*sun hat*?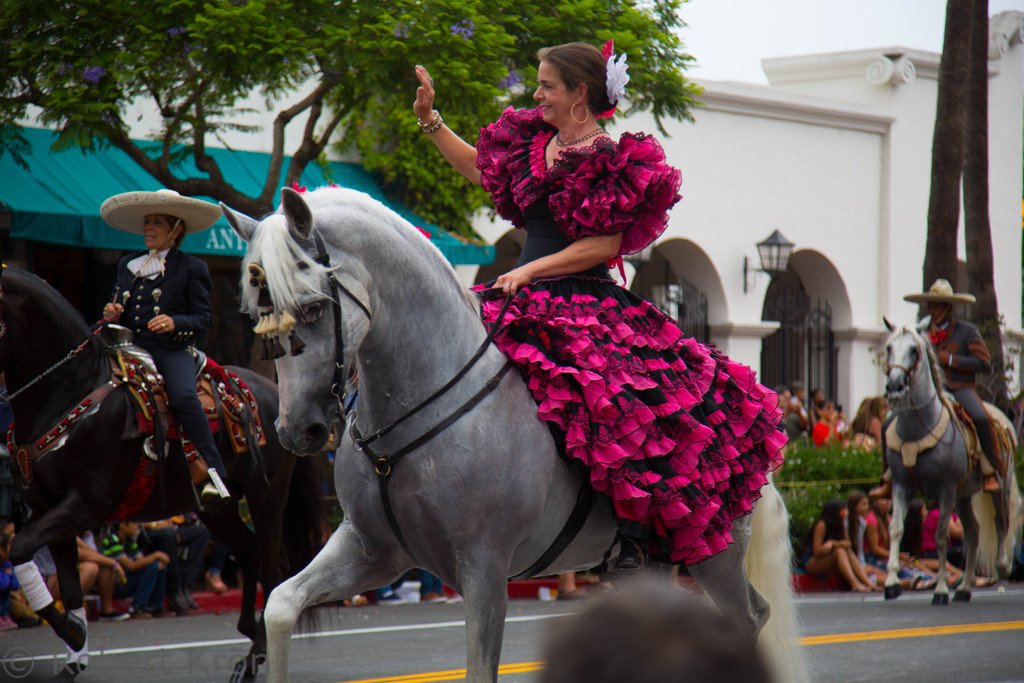
[x1=899, y1=278, x2=973, y2=316]
